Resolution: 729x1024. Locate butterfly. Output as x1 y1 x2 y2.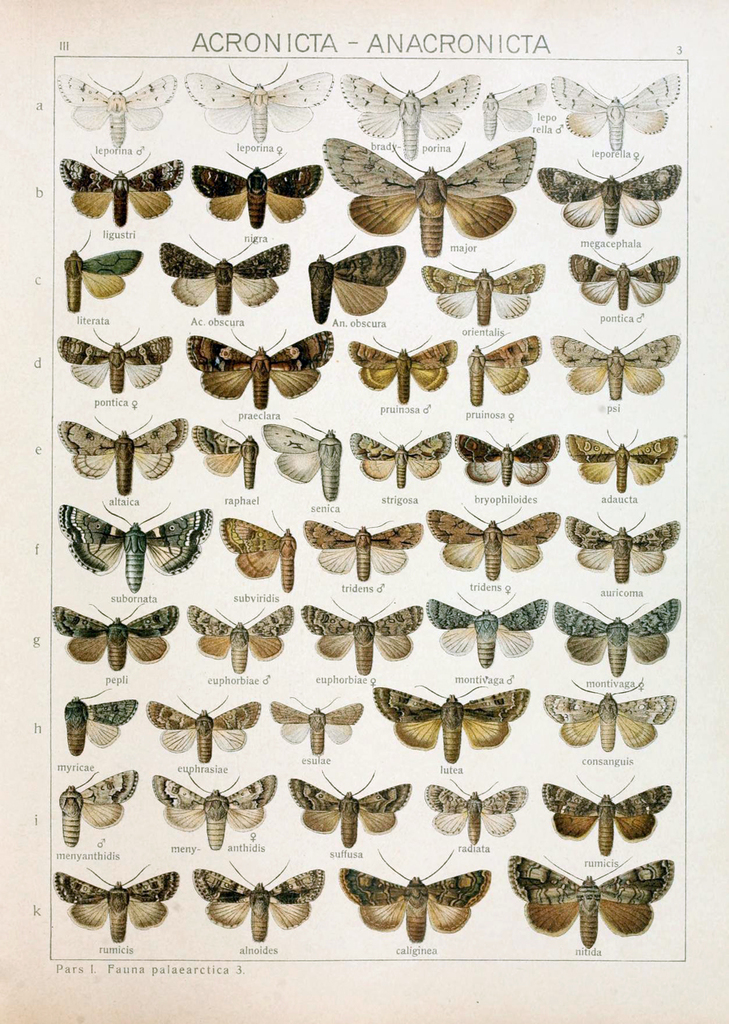
480 85 552 148.
